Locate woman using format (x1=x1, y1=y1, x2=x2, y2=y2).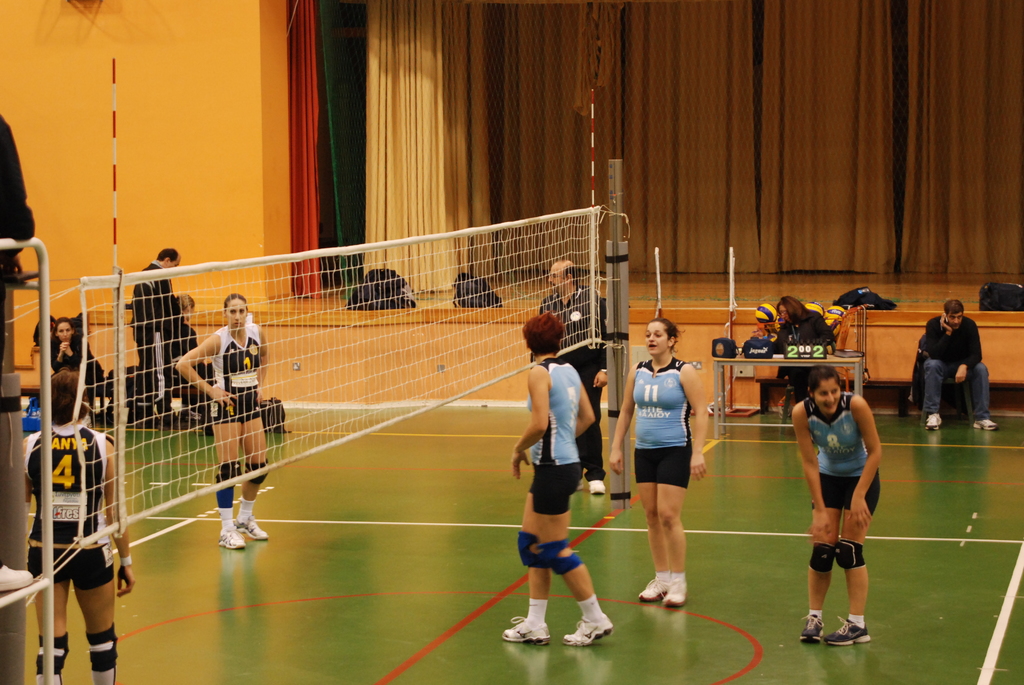
(x1=50, y1=321, x2=106, y2=386).
